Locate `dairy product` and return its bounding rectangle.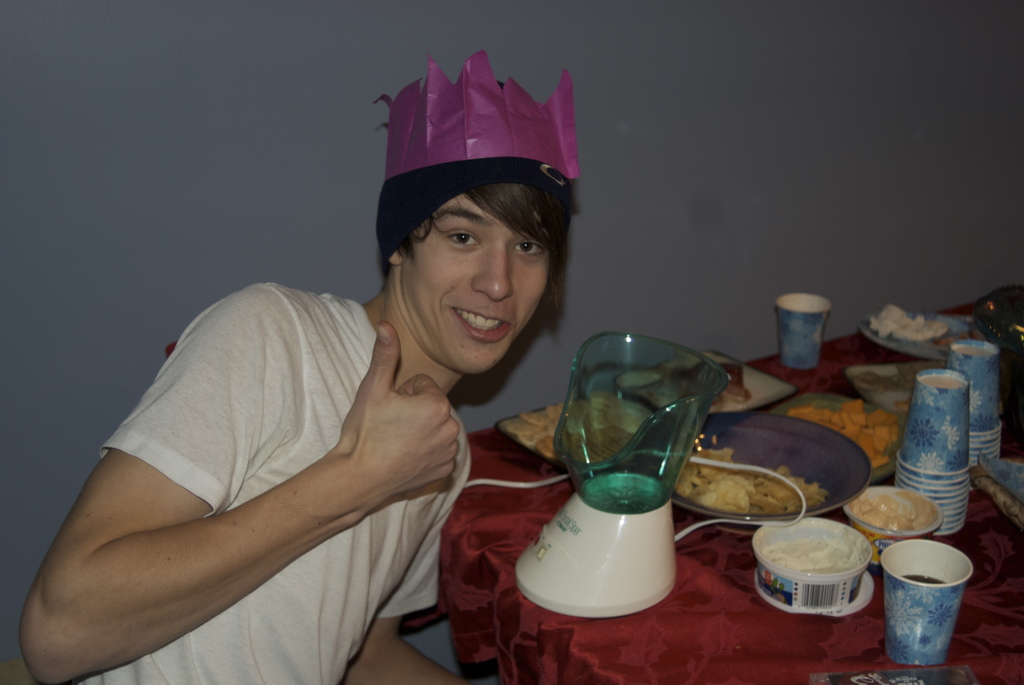
(left=854, top=488, right=944, bottom=538).
